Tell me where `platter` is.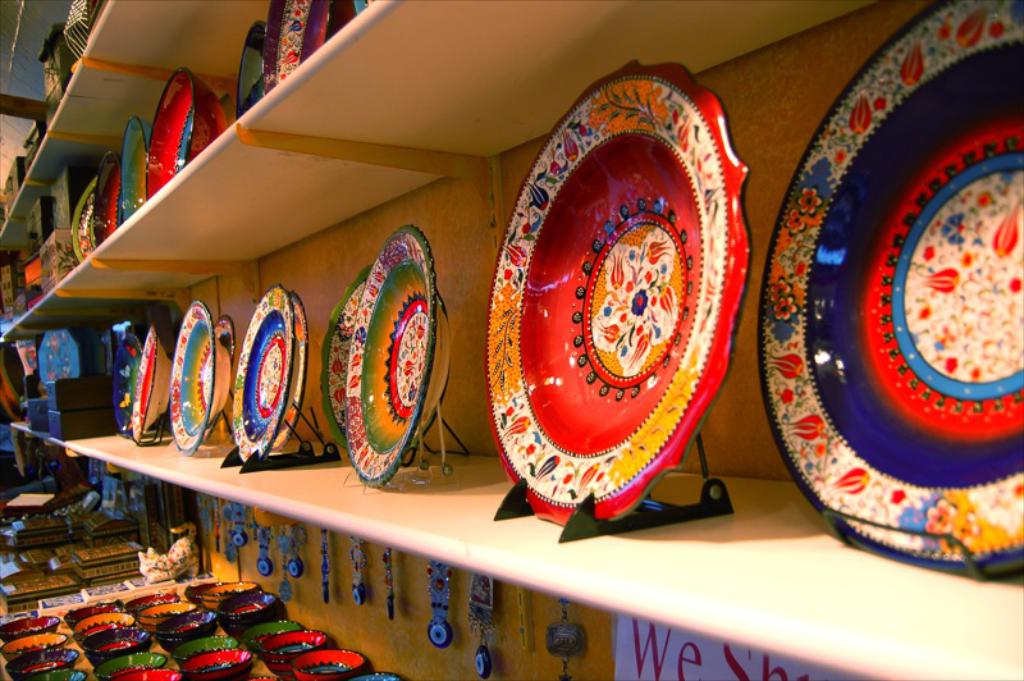
`platter` is at 758/0/1023/576.
